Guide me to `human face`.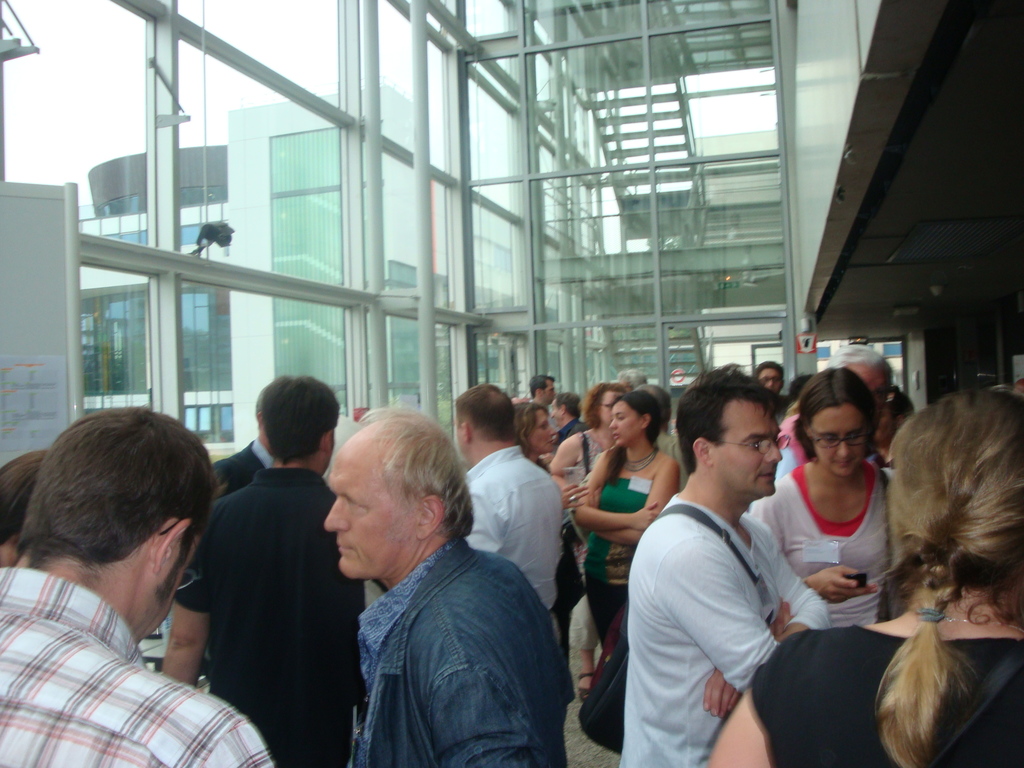
Guidance: <box>598,391,621,424</box>.
